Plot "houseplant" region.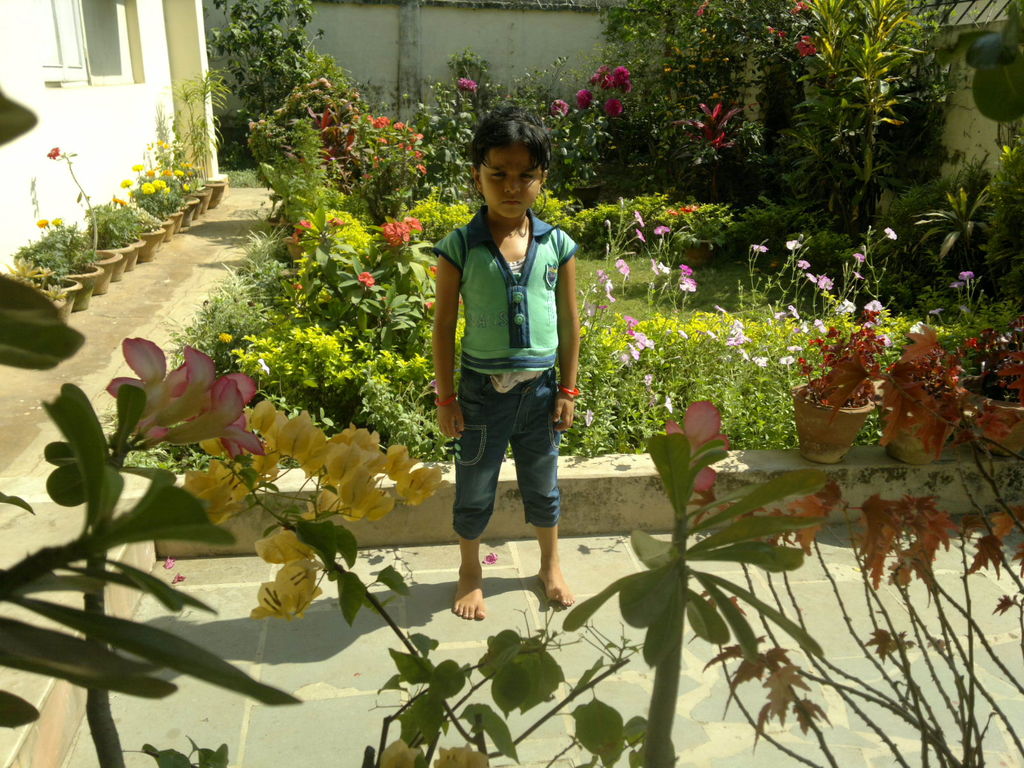
Plotted at 106,193,152,267.
